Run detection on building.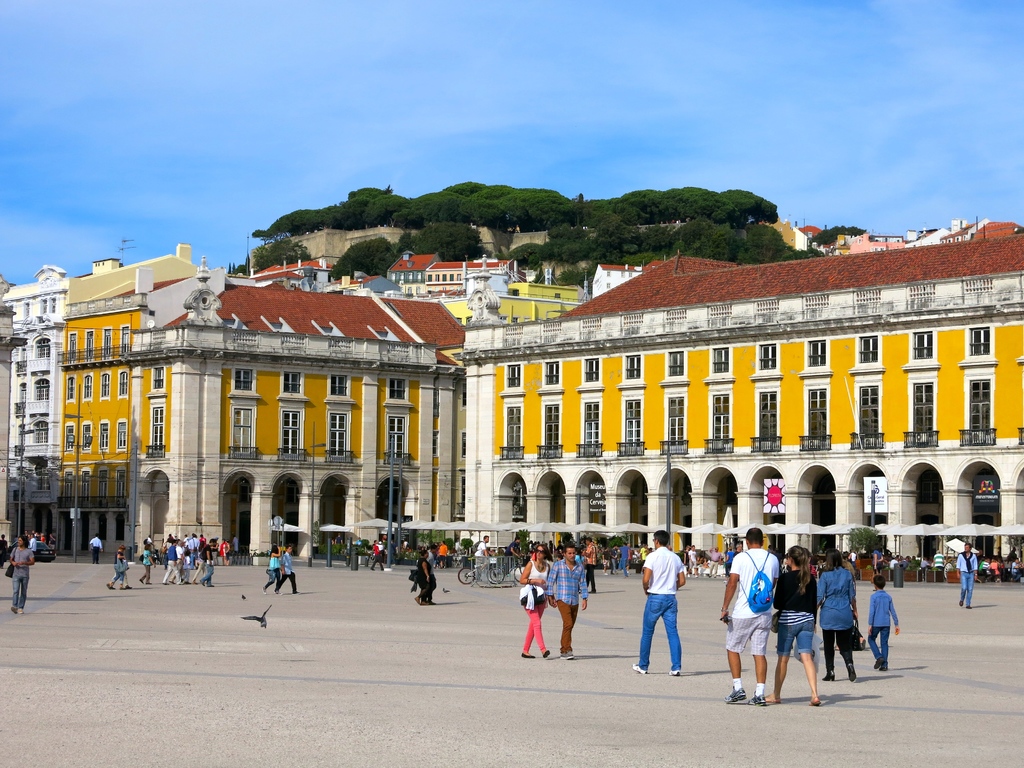
Result: box=[440, 276, 589, 331].
